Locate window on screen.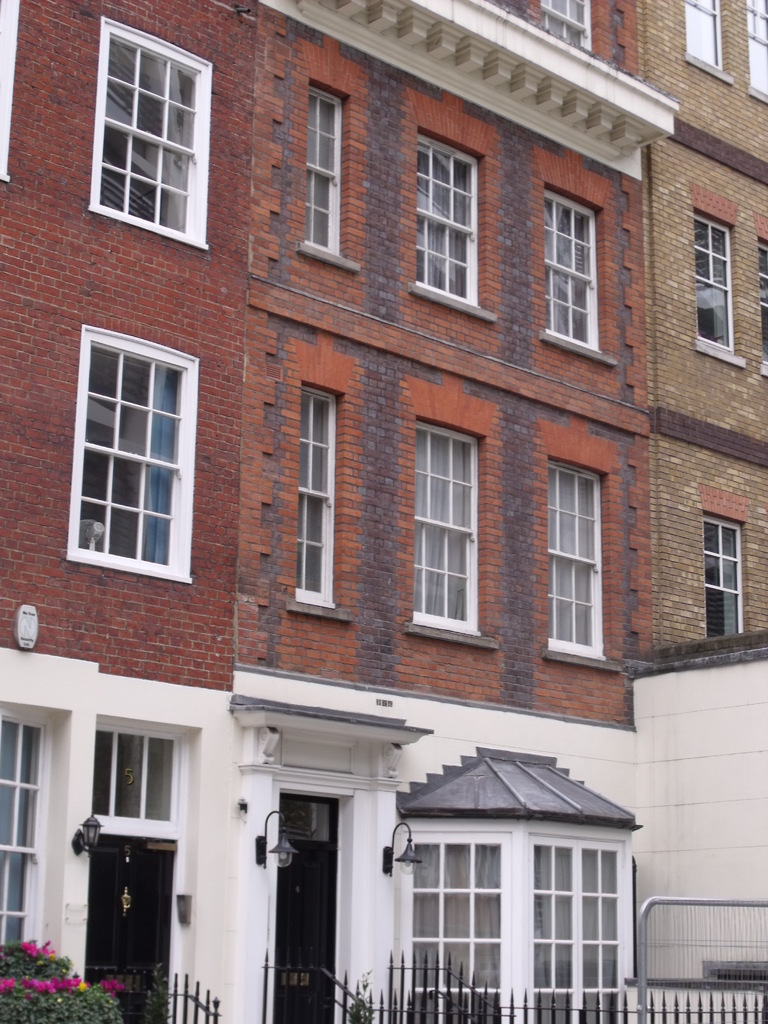
On screen at <box>545,458,613,659</box>.
